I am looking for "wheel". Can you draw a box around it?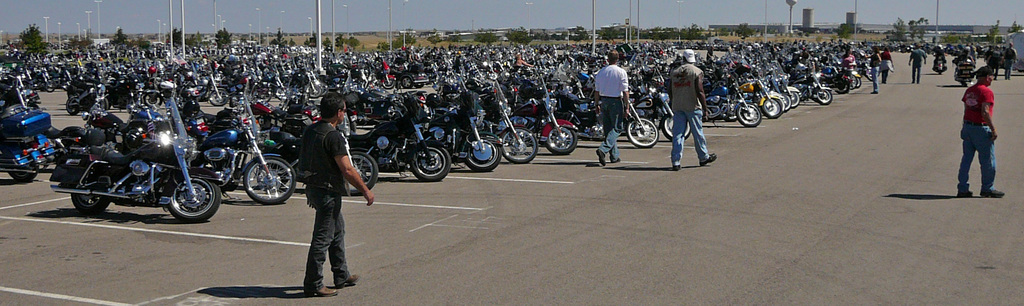
Sure, the bounding box is <bbox>320, 88, 326, 97</bbox>.
